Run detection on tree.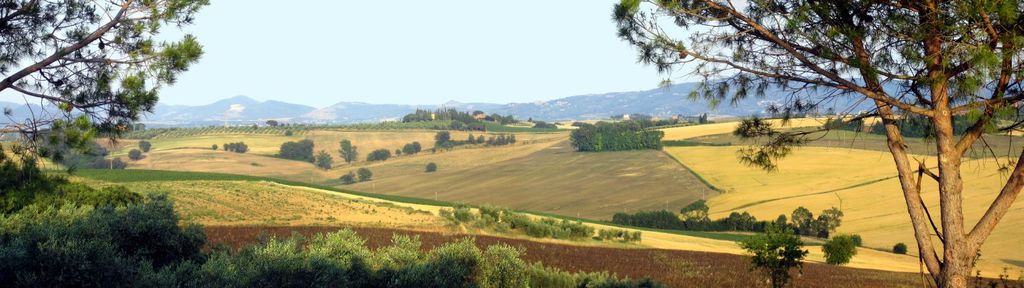
Result: rect(319, 145, 334, 175).
